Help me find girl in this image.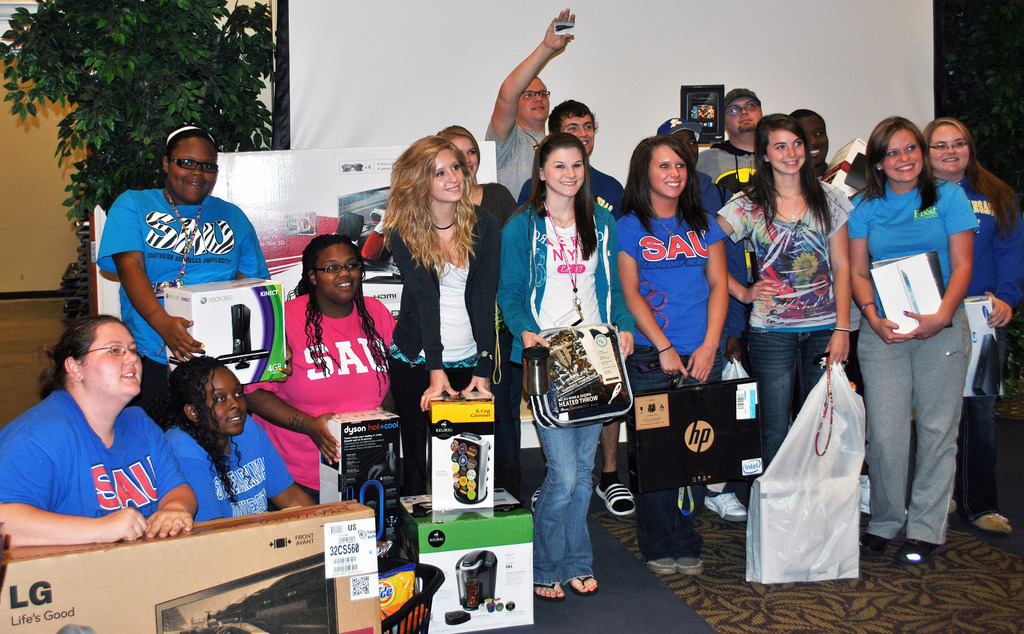
Found it: box=[614, 133, 731, 576].
